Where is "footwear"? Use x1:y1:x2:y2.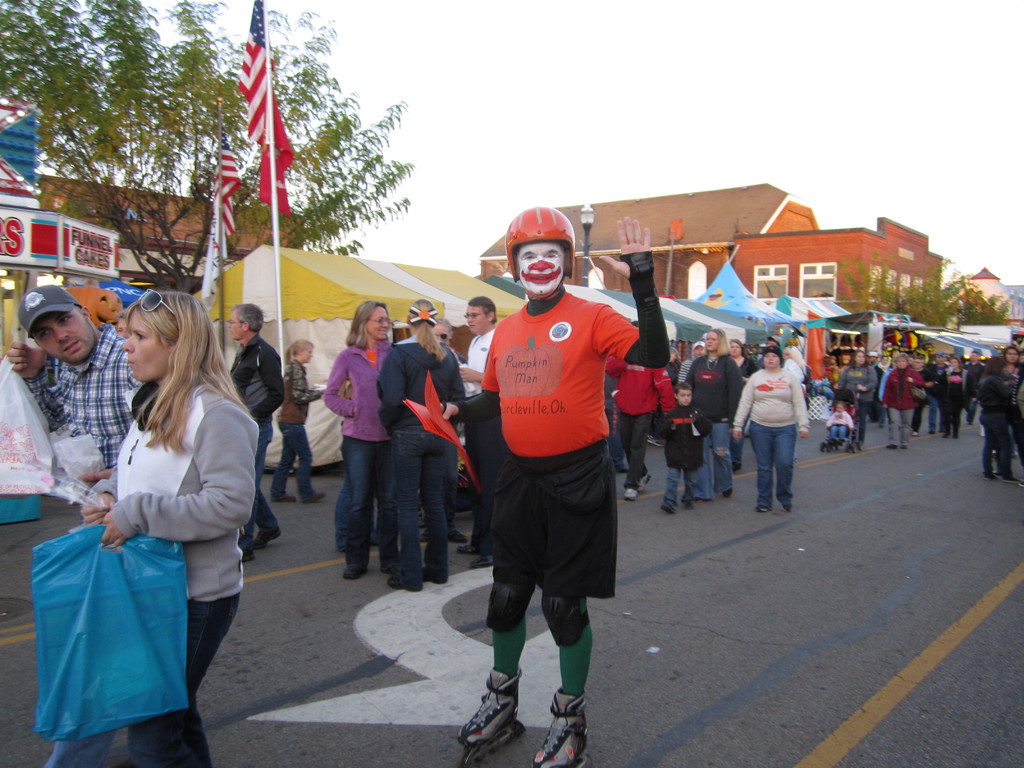
724:488:735:498.
